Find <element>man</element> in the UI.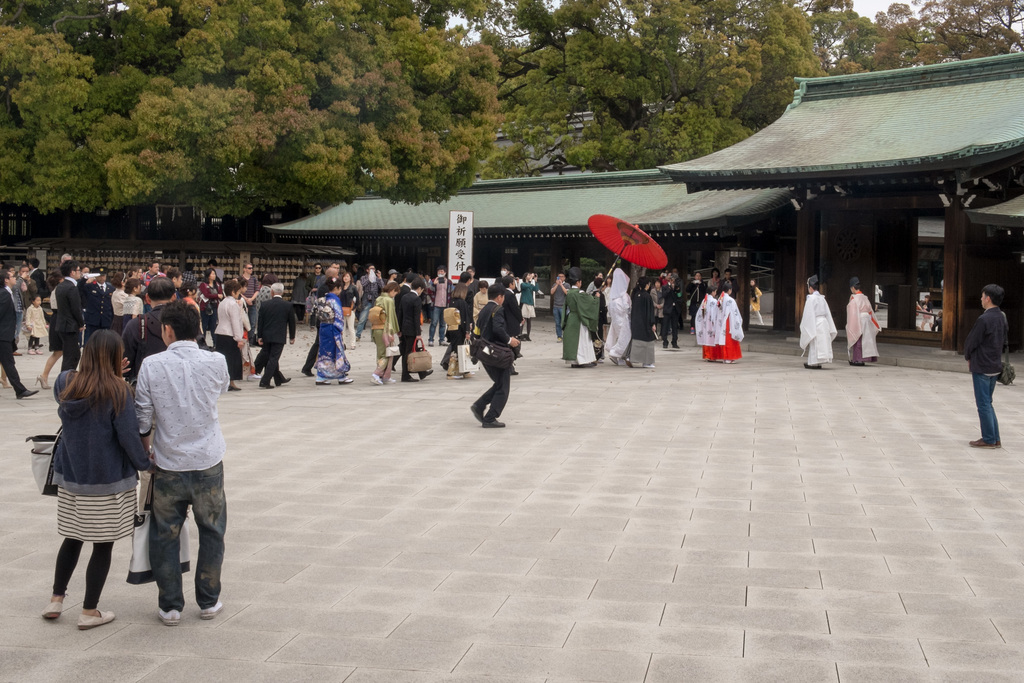
UI element at 232 258 260 340.
